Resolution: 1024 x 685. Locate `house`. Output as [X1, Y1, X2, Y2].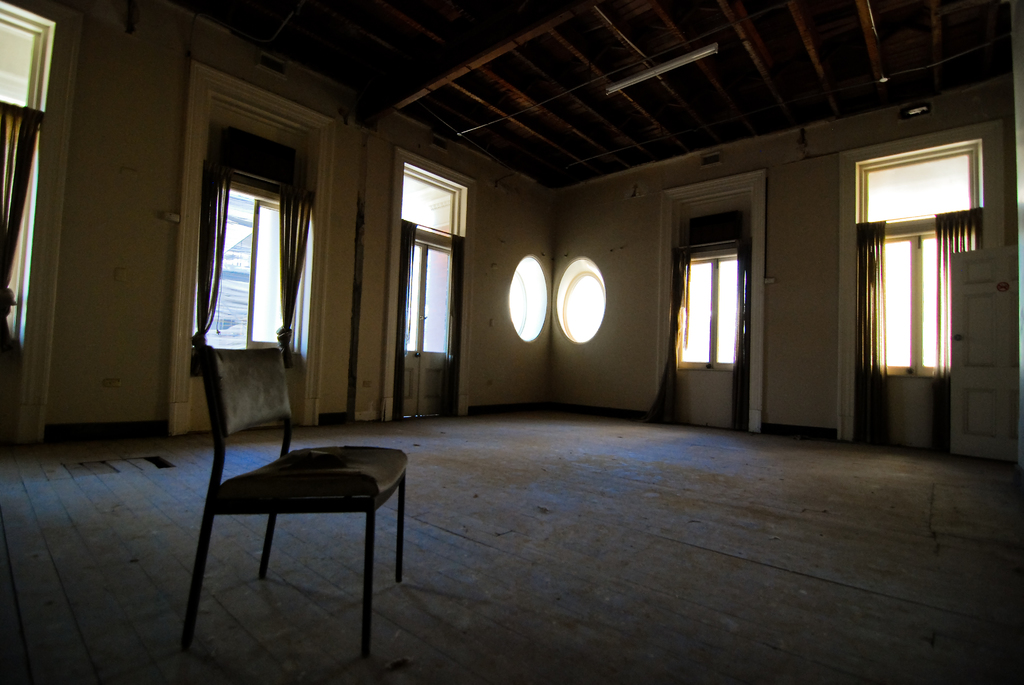
[0, 3, 1023, 684].
